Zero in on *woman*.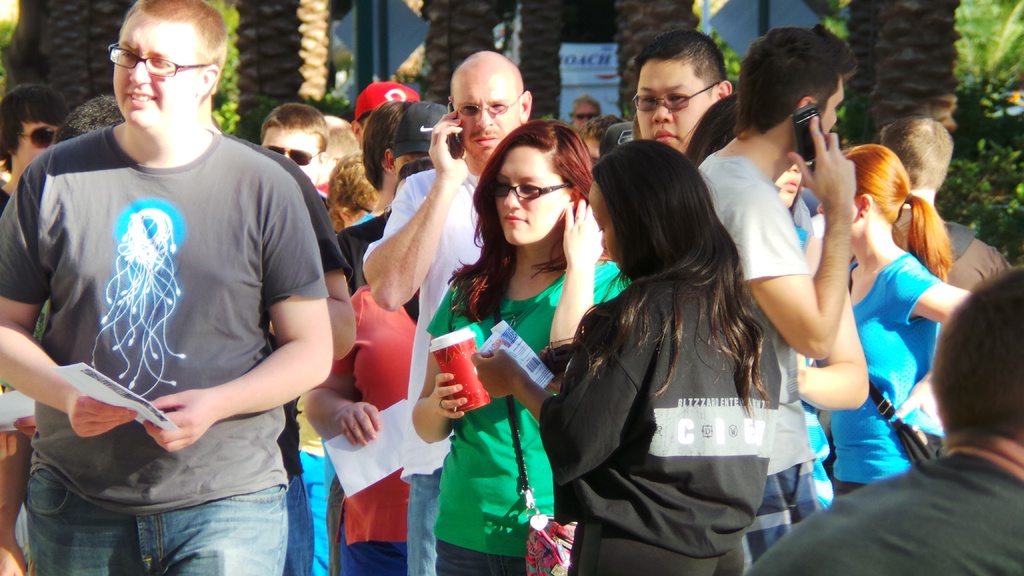
Zeroed in: 410, 115, 630, 575.
